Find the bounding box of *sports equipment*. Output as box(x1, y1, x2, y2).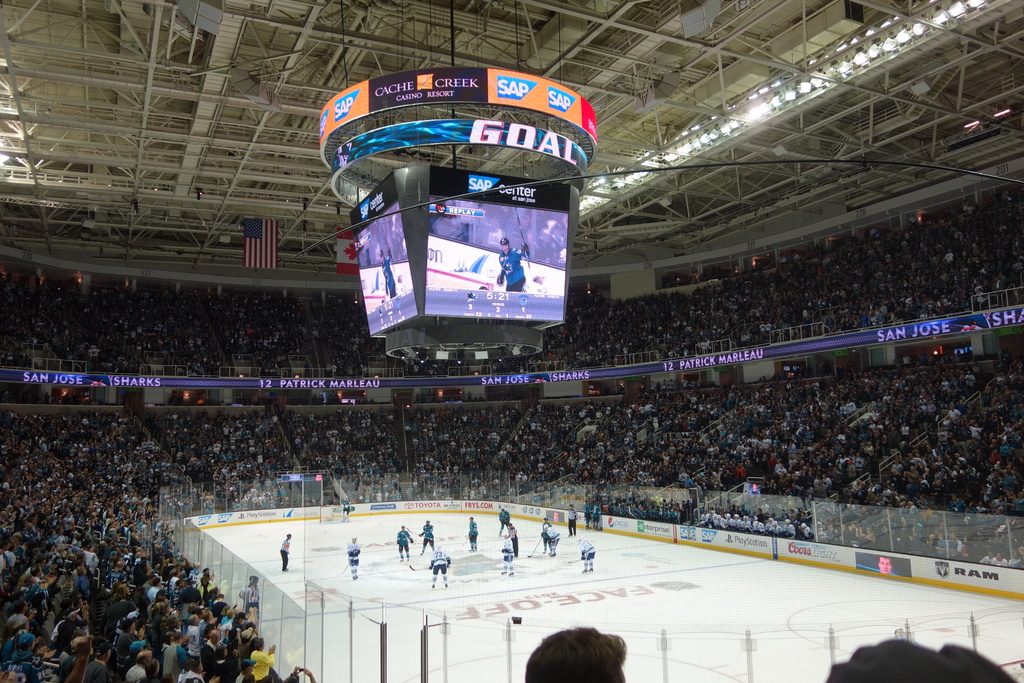
box(528, 535, 541, 559).
